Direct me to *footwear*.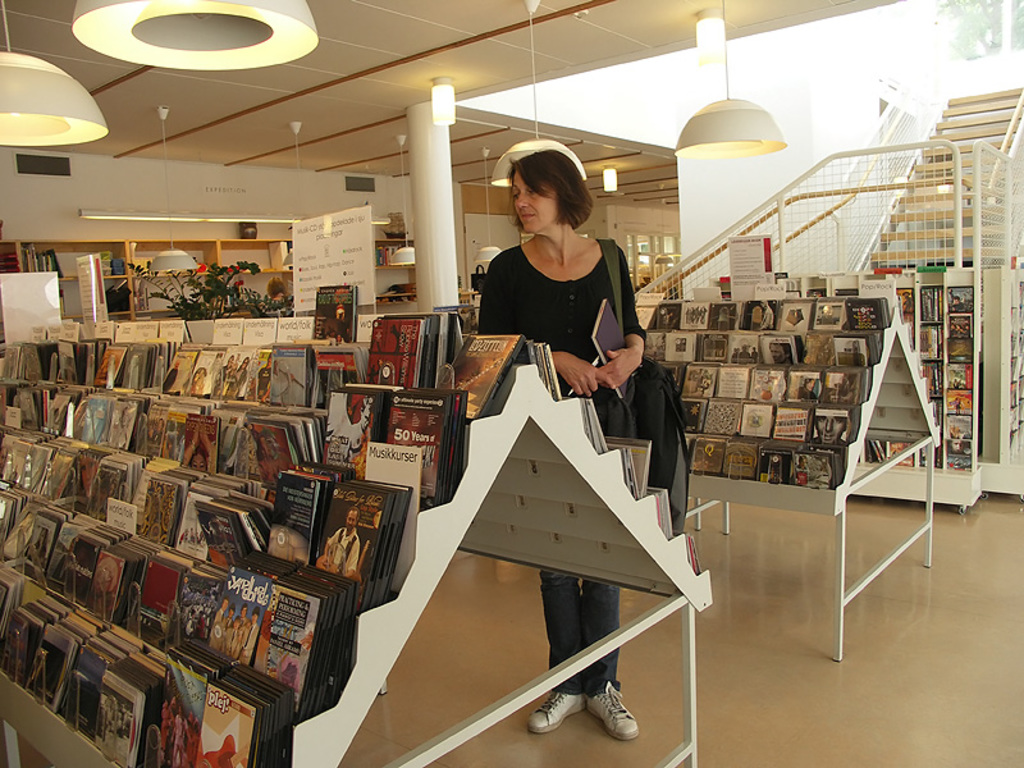
Direction: detection(525, 690, 585, 735).
